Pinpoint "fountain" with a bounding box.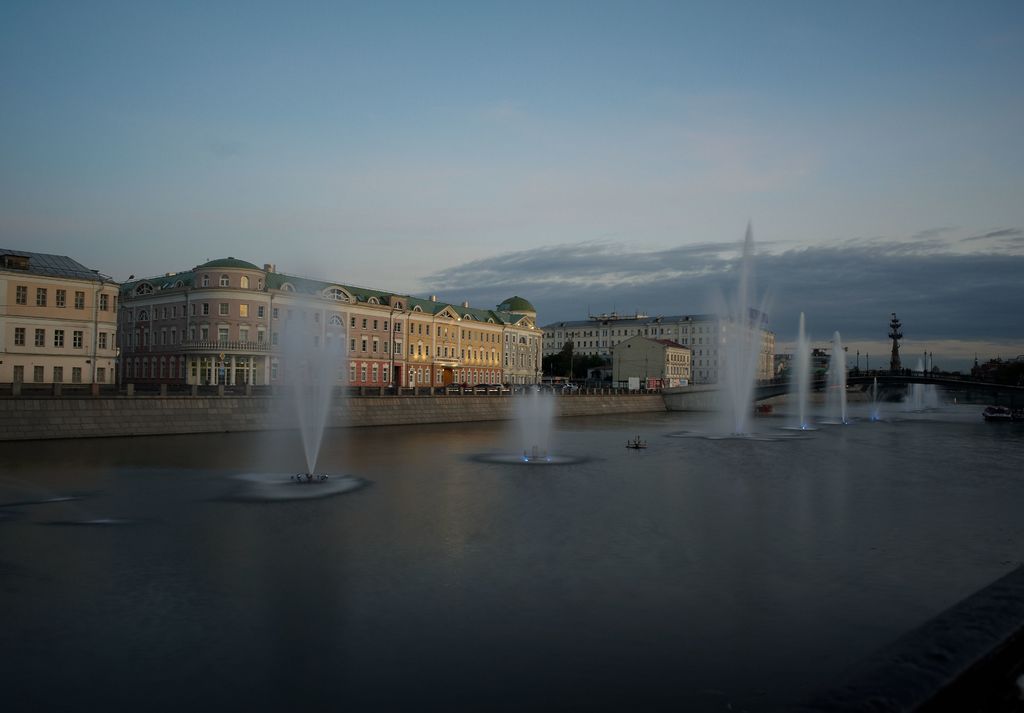
bbox=(211, 298, 376, 497).
